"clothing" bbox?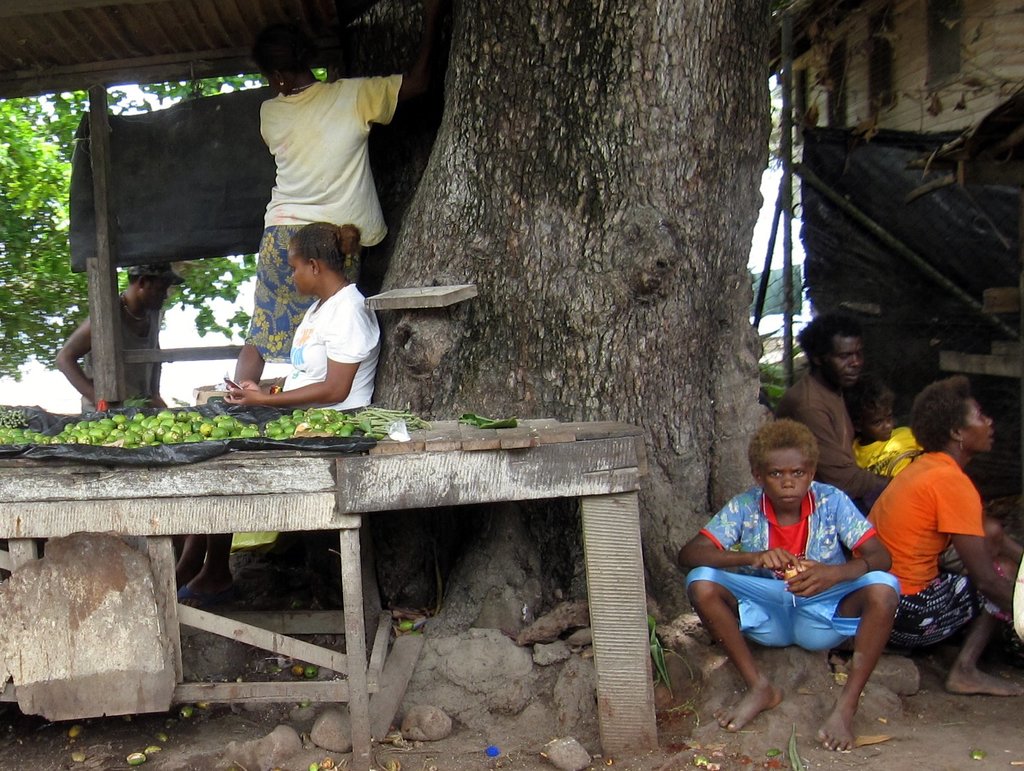
(681, 470, 895, 659)
